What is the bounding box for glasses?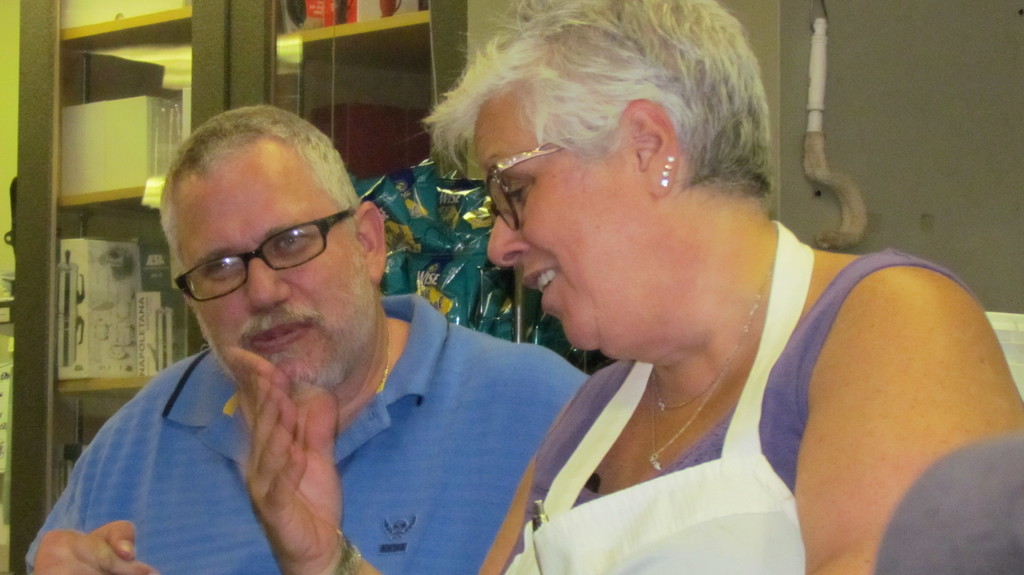
Rect(488, 139, 566, 235).
